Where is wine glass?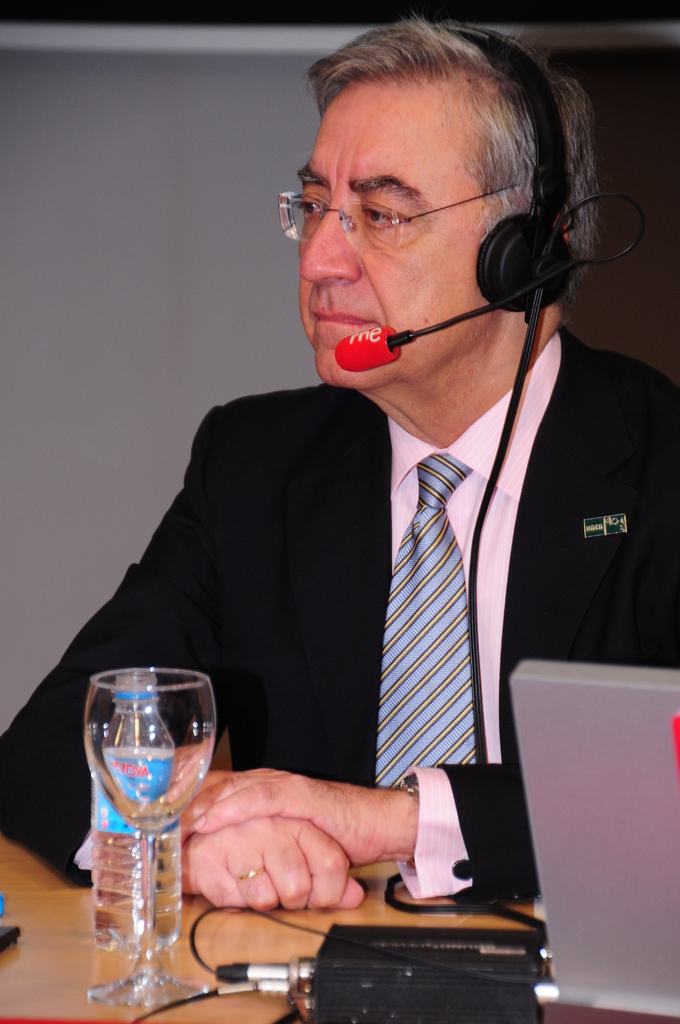
pyautogui.locateOnScreen(81, 657, 219, 997).
